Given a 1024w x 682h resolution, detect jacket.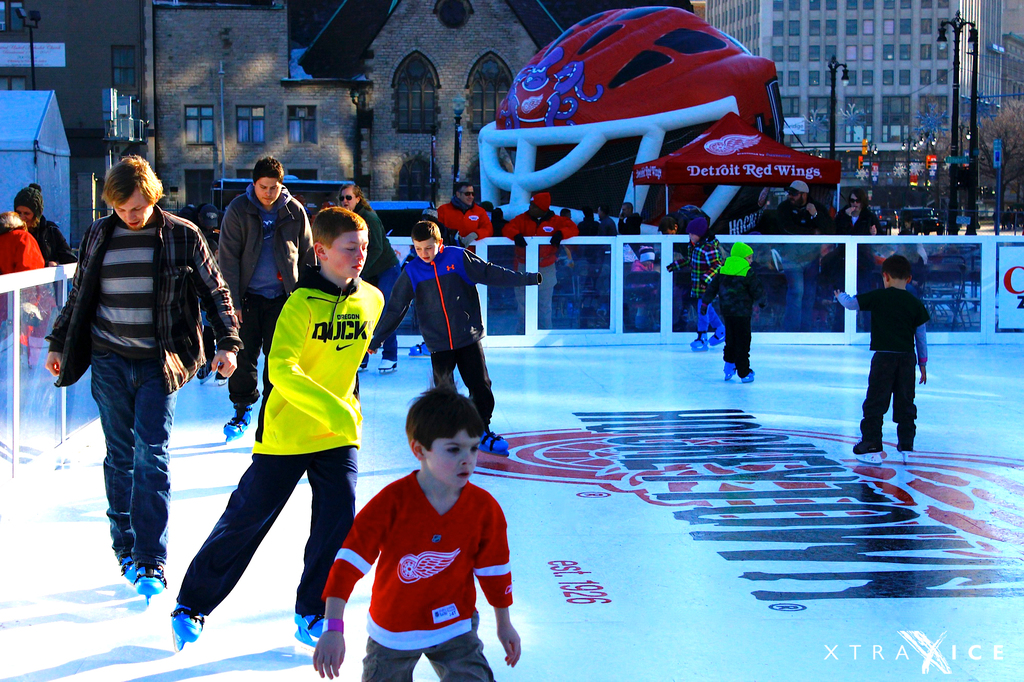
l=712, t=261, r=760, b=324.
